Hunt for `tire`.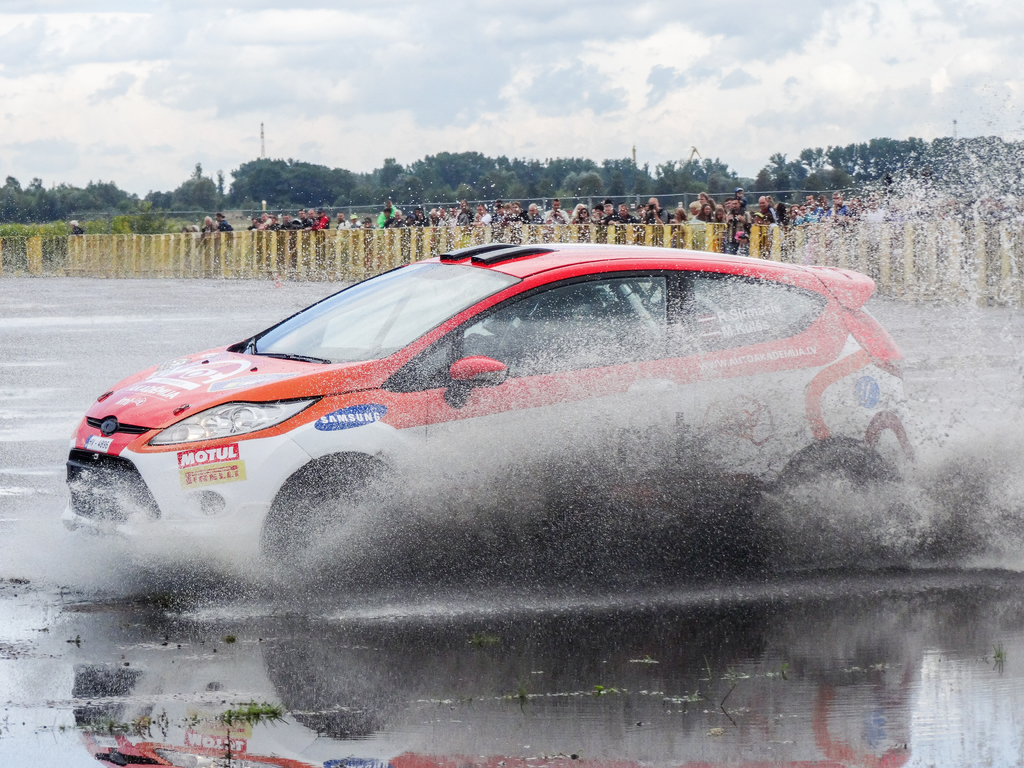
Hunted down at 280:470:420:614.
